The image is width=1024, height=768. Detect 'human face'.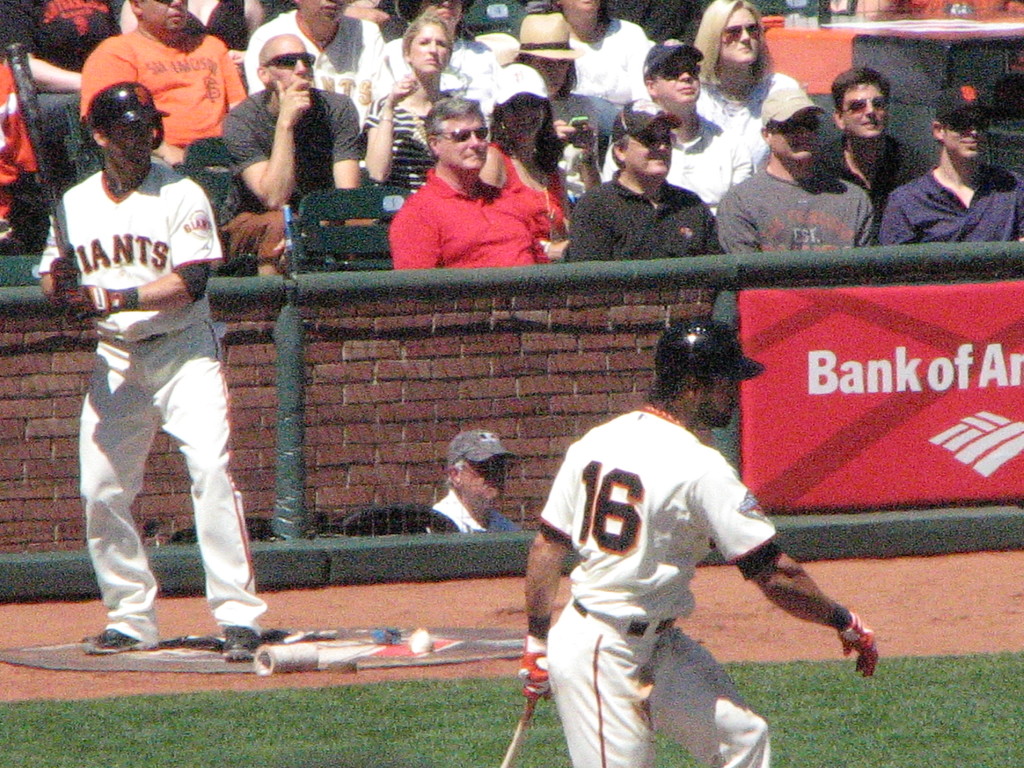
Detection: region(630, 122, 680, 180).
